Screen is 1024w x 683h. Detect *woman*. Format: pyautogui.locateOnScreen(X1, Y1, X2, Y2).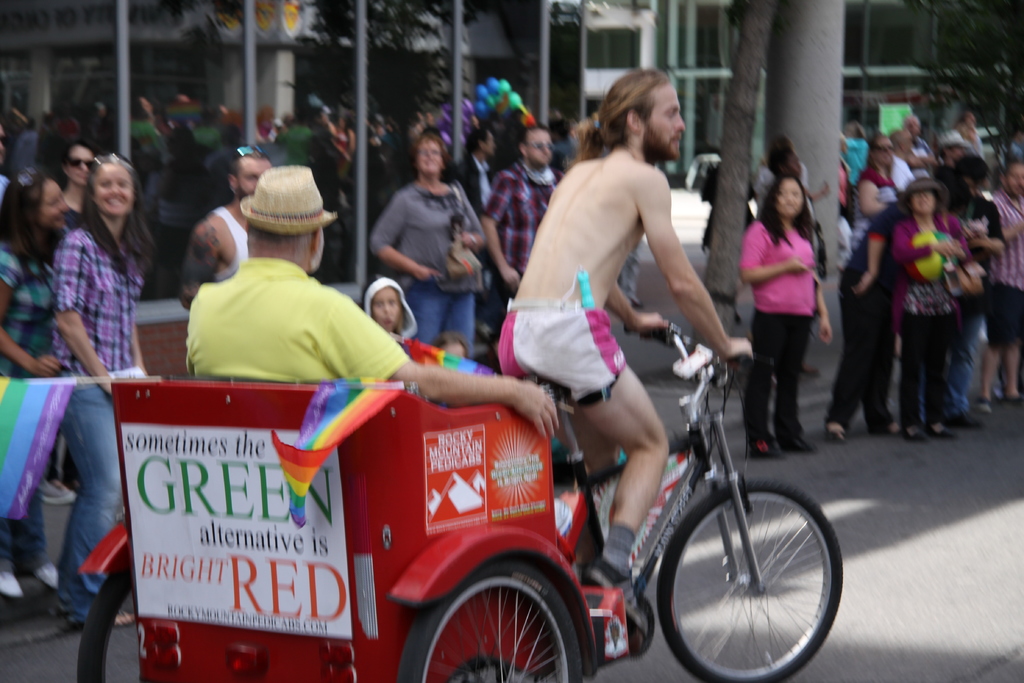
pyautogui.locateOnScreen(49, 151, 142, 630).
